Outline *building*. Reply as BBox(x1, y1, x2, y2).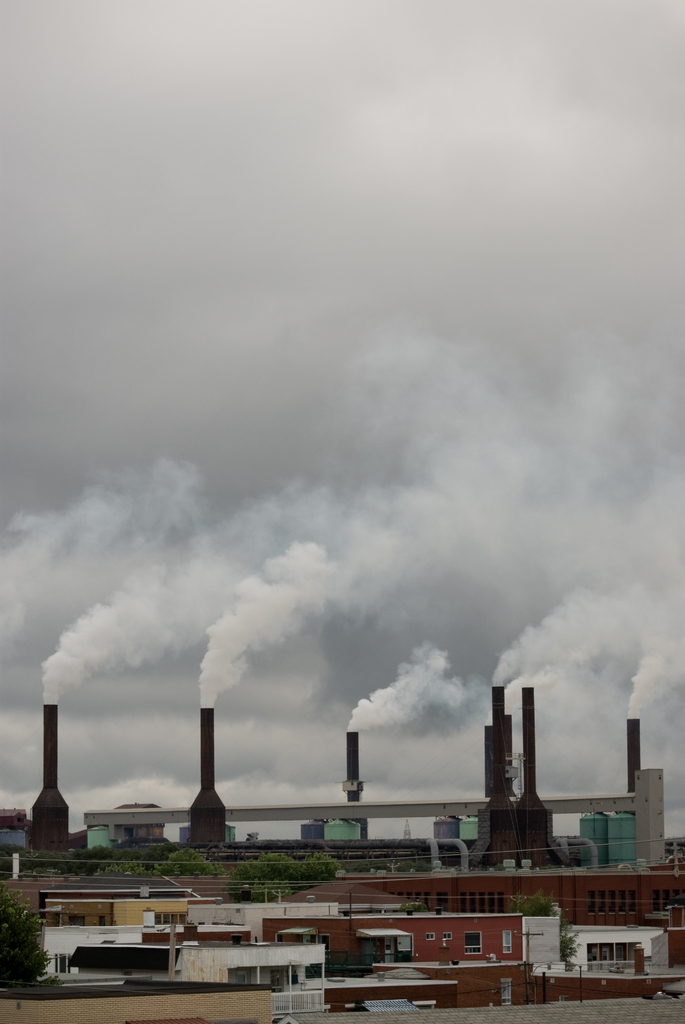
BBox(178, 934, 323, 1020).
